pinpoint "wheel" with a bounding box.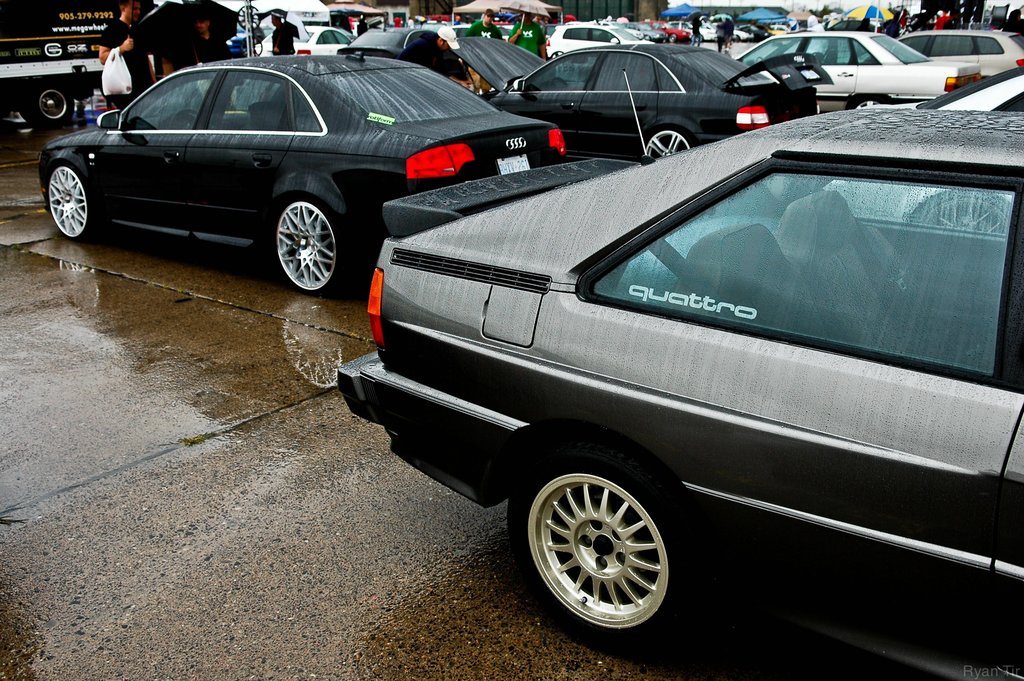
select_region(44, 162, 97, 242).
